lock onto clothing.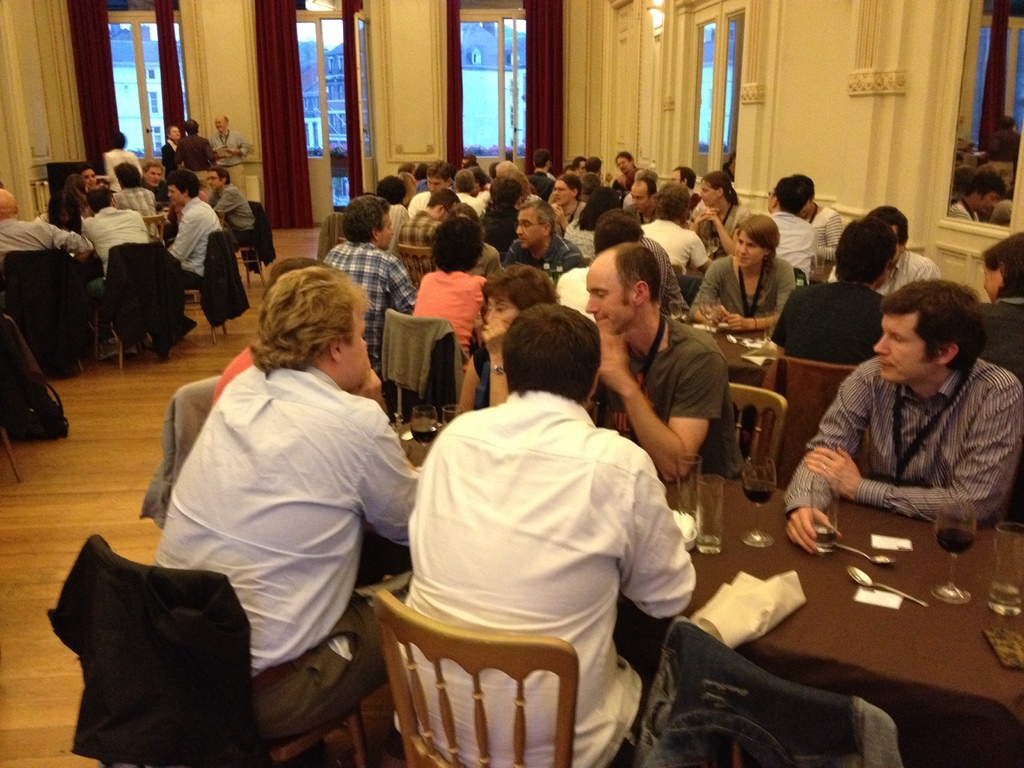
Locked: x1=209, y1=182, x2=260, y2=248.
